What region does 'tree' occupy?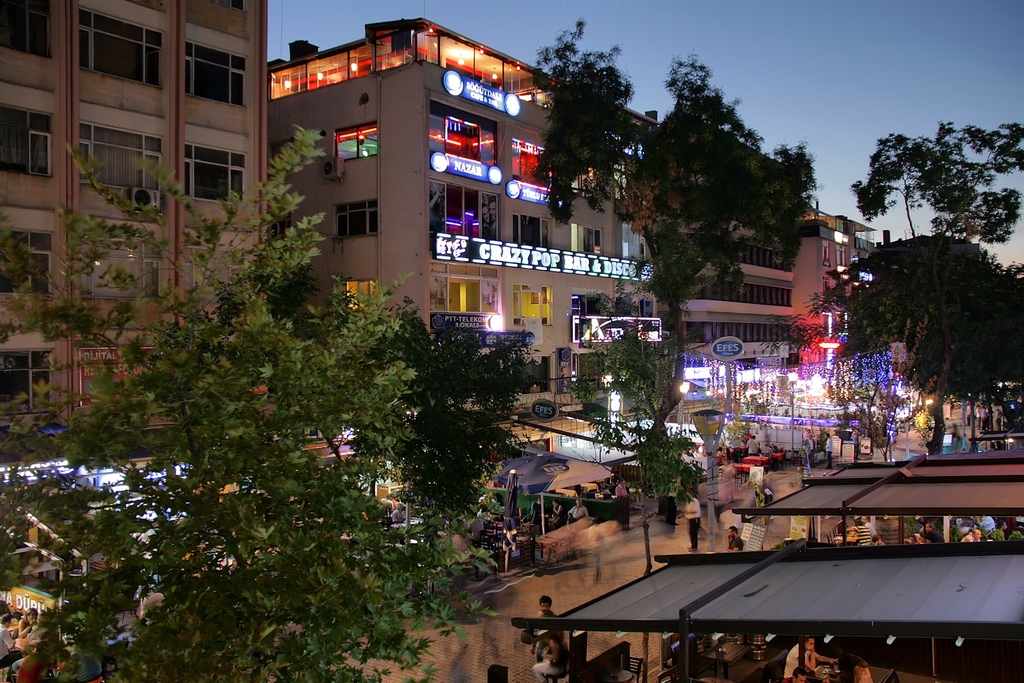
rect(553, 322, 713, 500).
